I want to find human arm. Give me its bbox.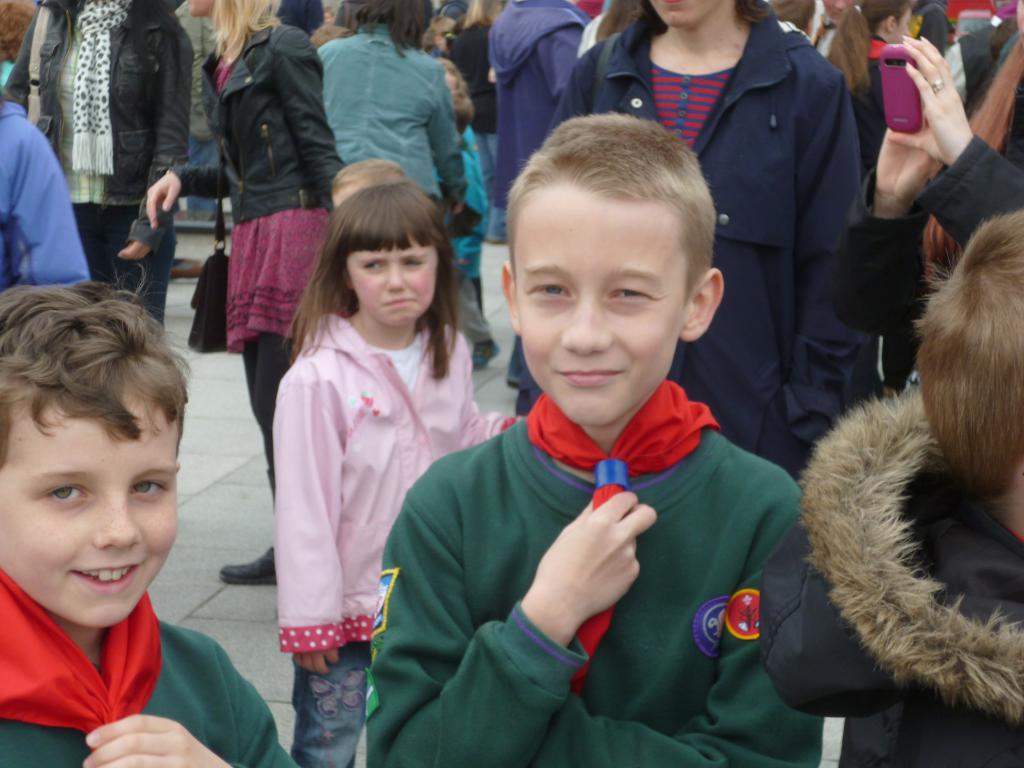
rect(144, 167, 242, 230).
